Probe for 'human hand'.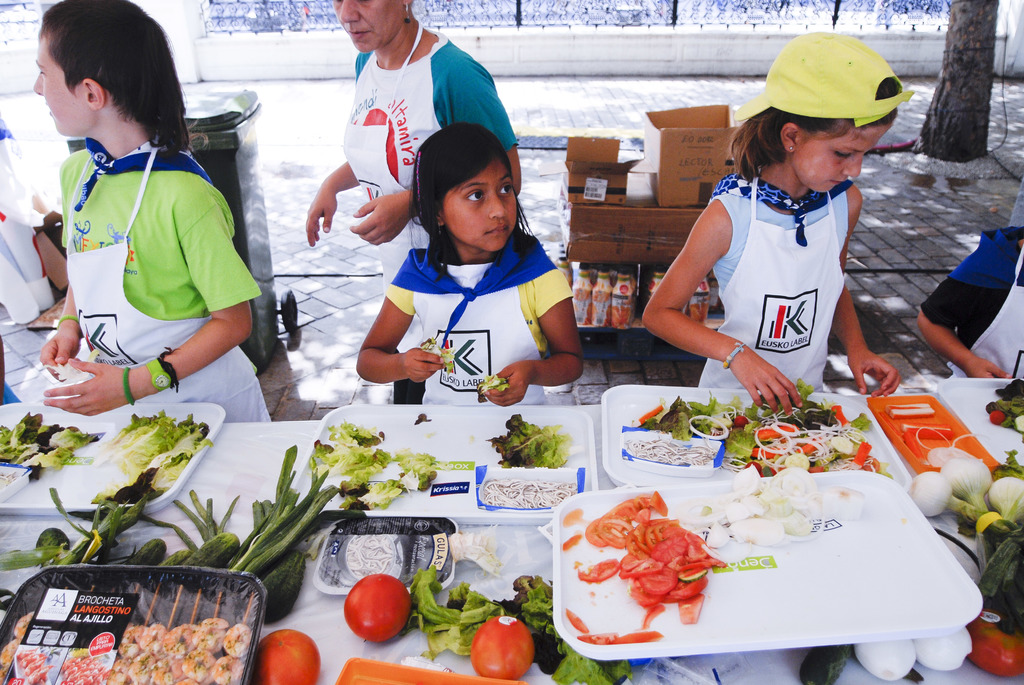
Probe result: <bbox>847, 346, 902, 402</bbox>.
